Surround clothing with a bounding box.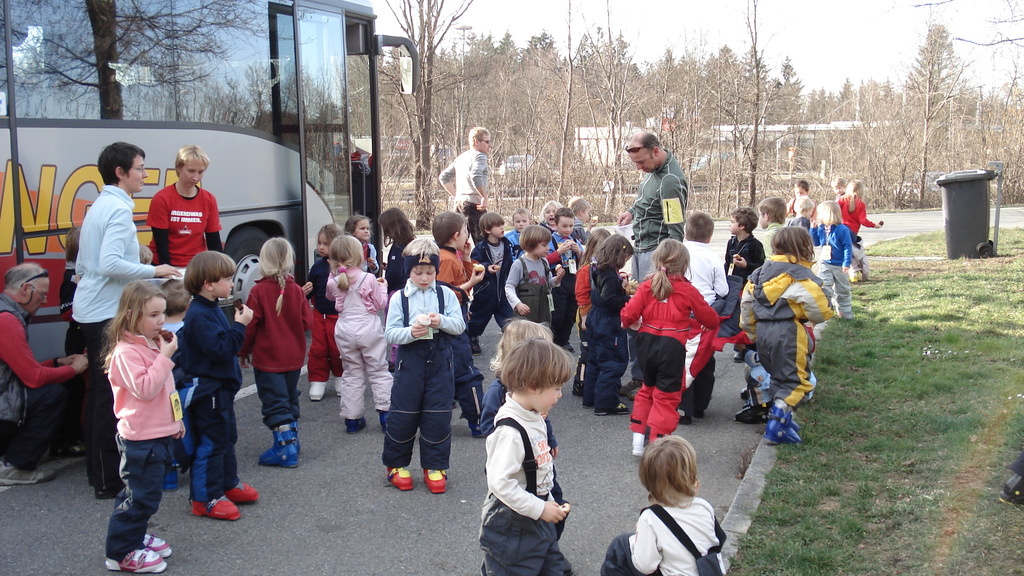
481 394 572 575.
